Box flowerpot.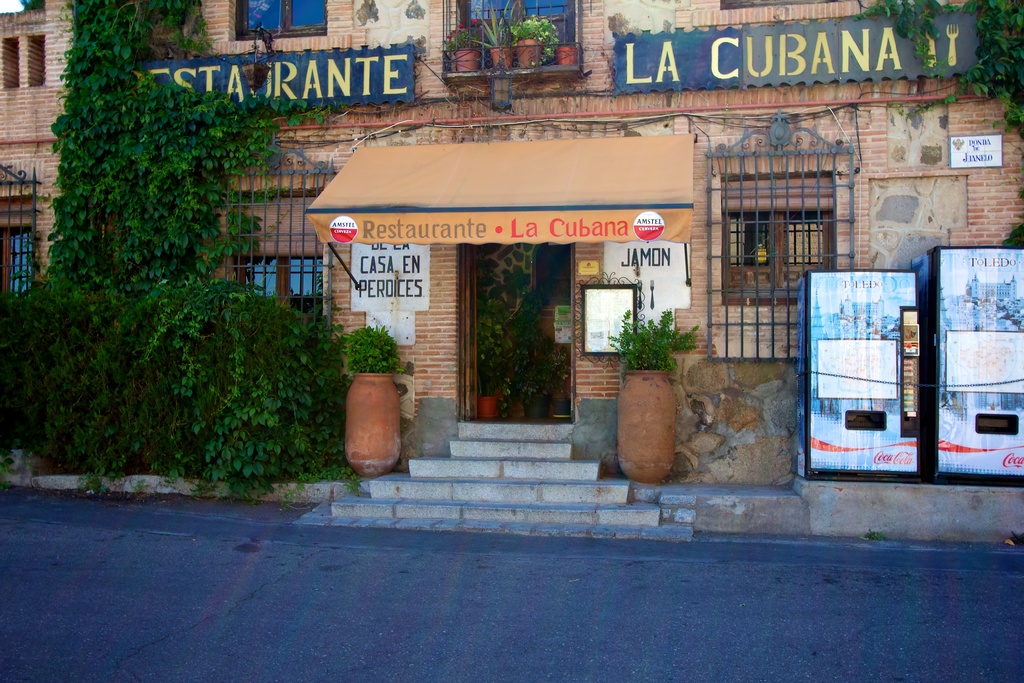
locate(336, 342, 404, 474).
